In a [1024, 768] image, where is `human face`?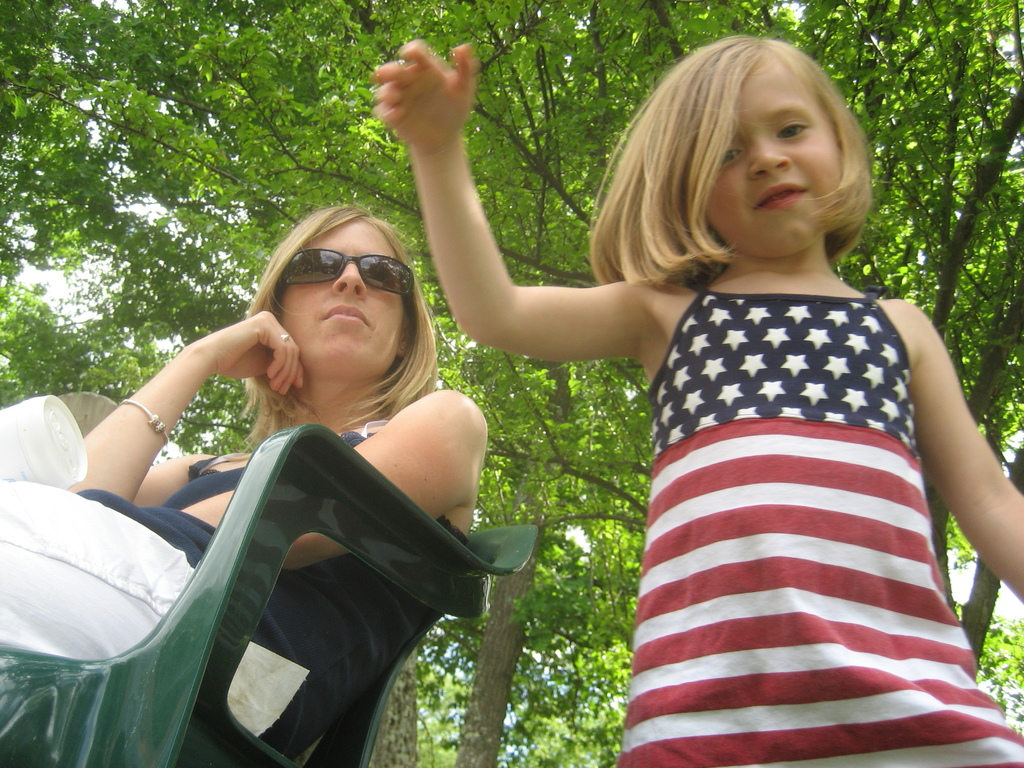
<region>696, 48, 838, 259</region>.
